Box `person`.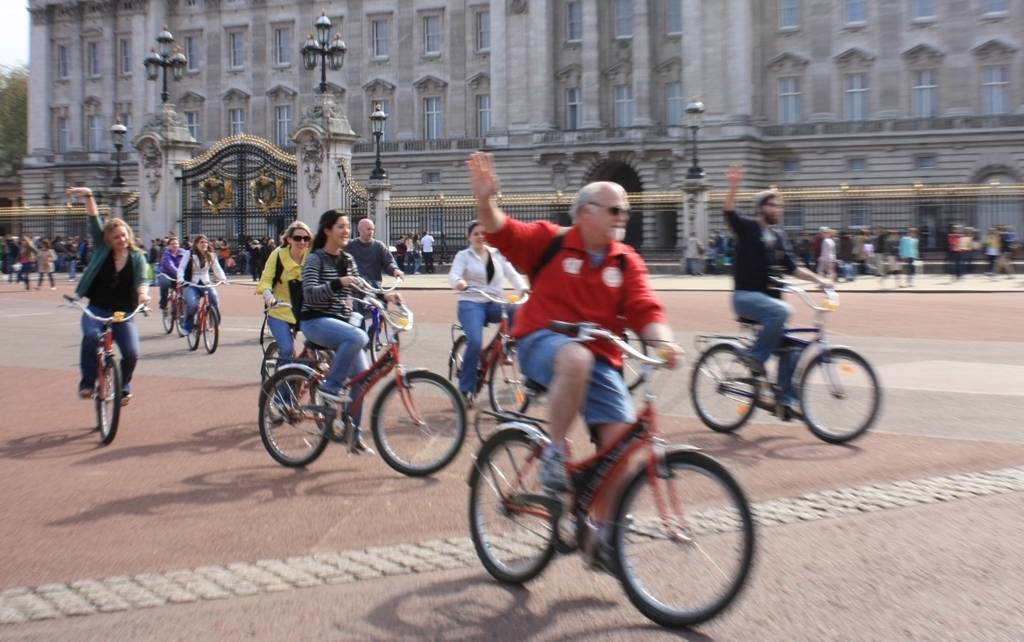
left=72, top=202, right=134, bottom=446.
